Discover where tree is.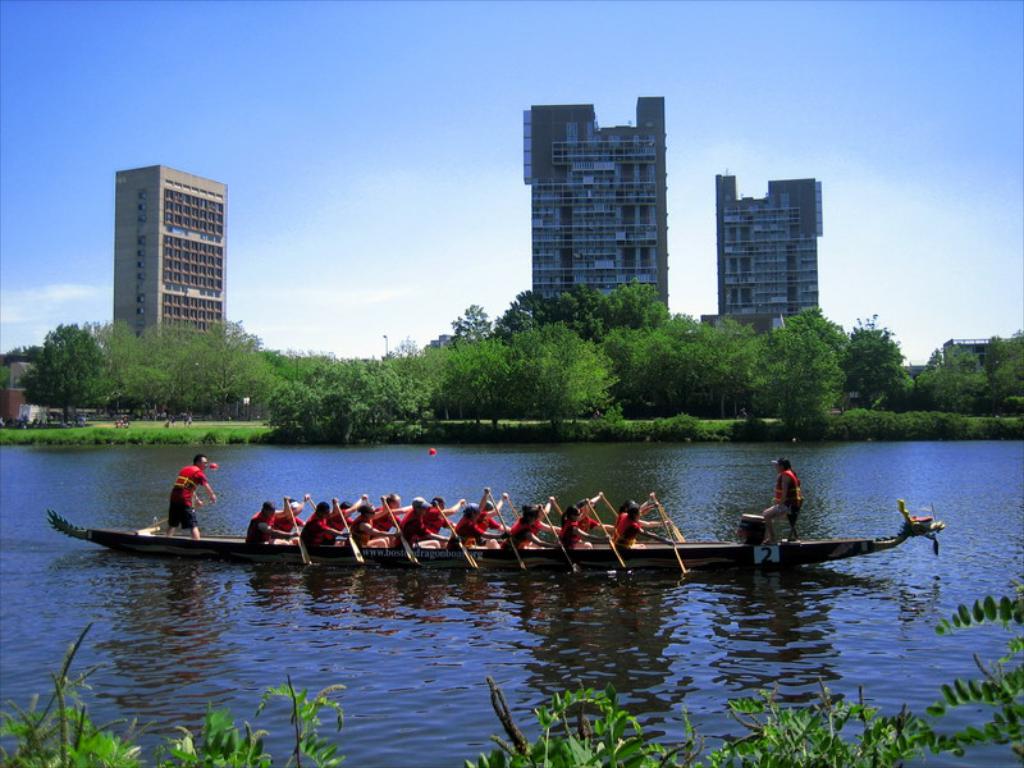
Discovered at 19 319 119 430.
